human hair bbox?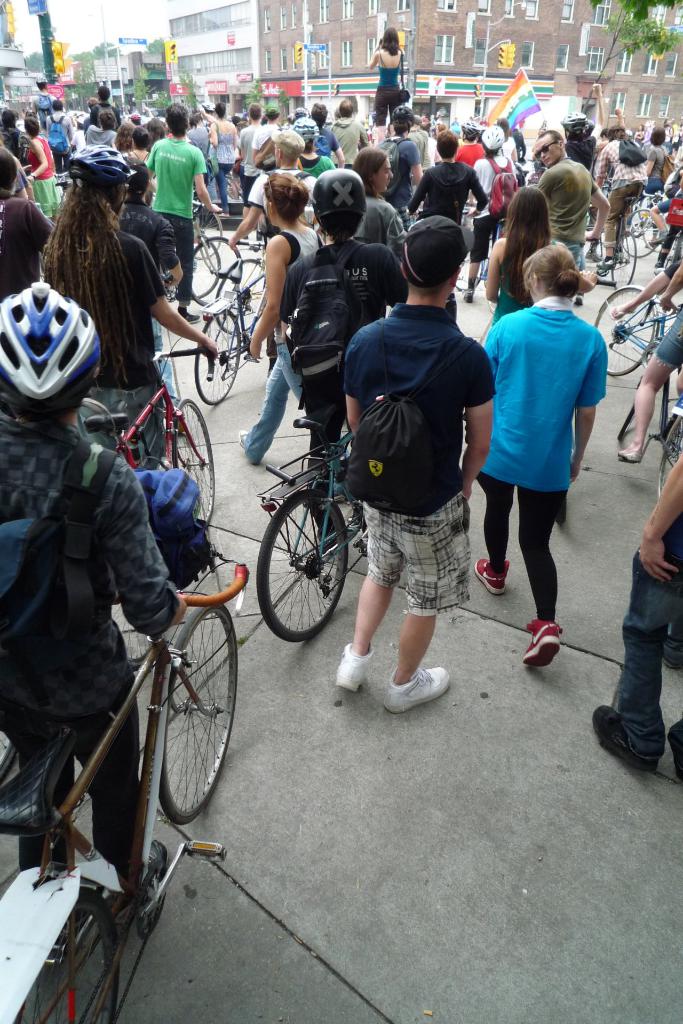
select_region(380, 26, 400, 56)
